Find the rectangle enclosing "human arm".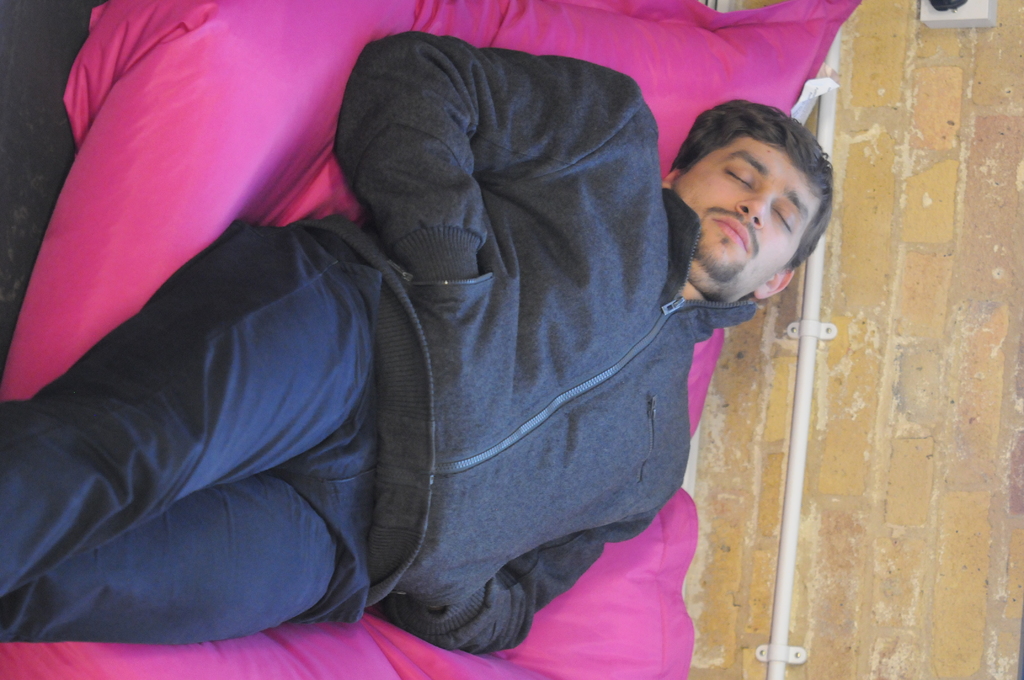
(383,522,653,657).
